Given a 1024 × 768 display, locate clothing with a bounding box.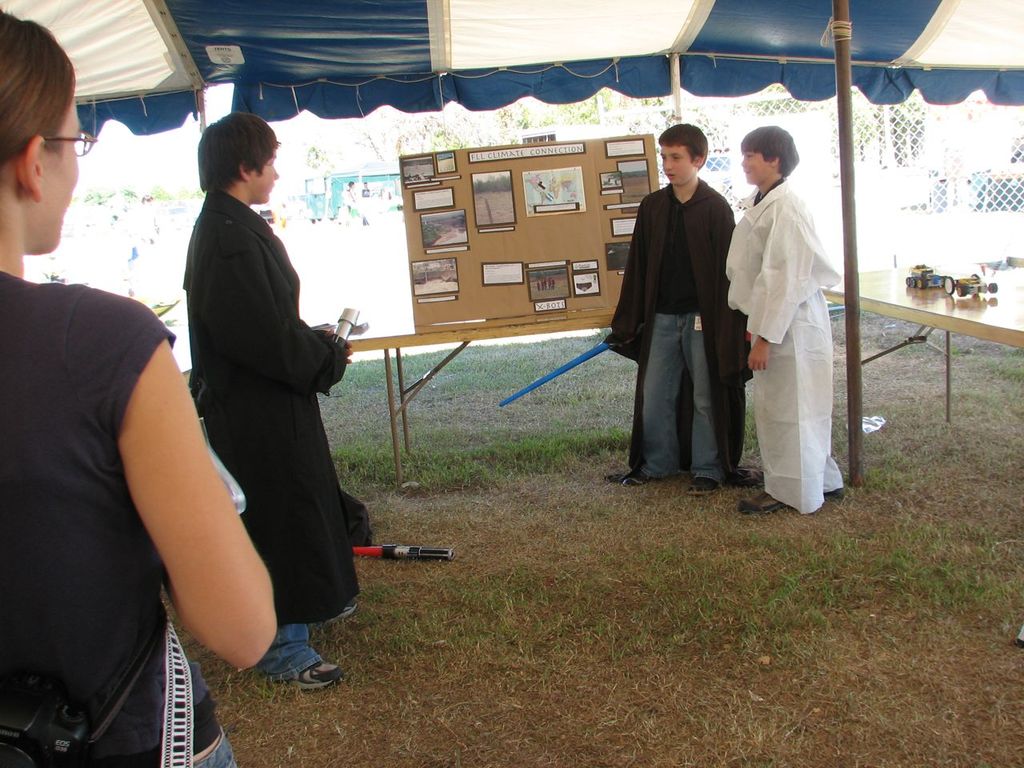
Located: left=702, top=174, right=840, bottom=510.
